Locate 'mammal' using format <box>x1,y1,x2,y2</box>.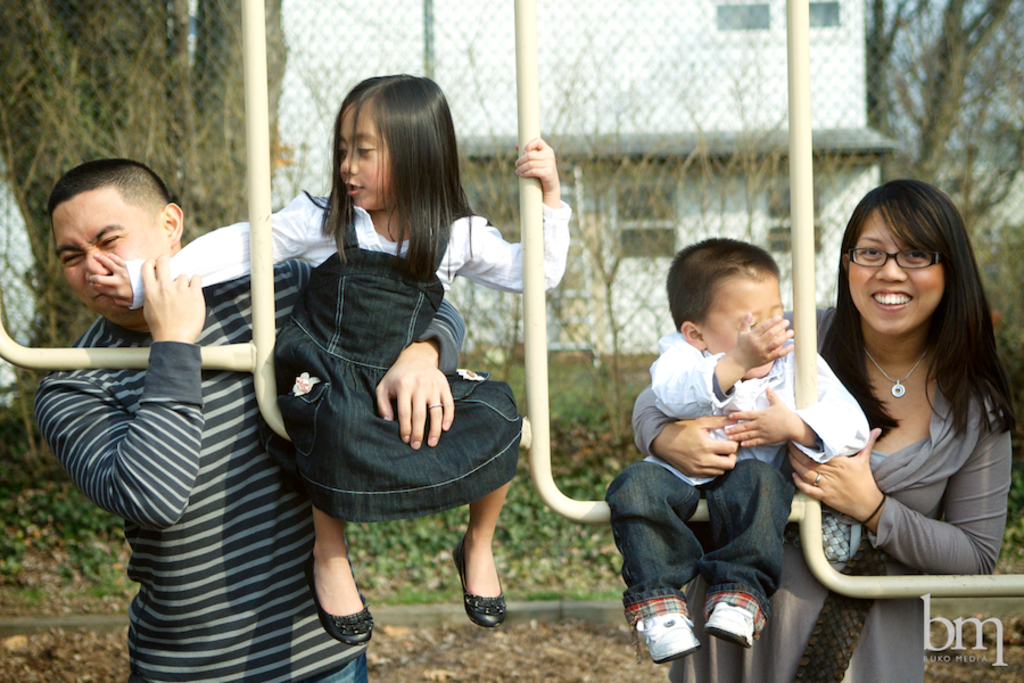
<box>33,159,466,682</box>.
